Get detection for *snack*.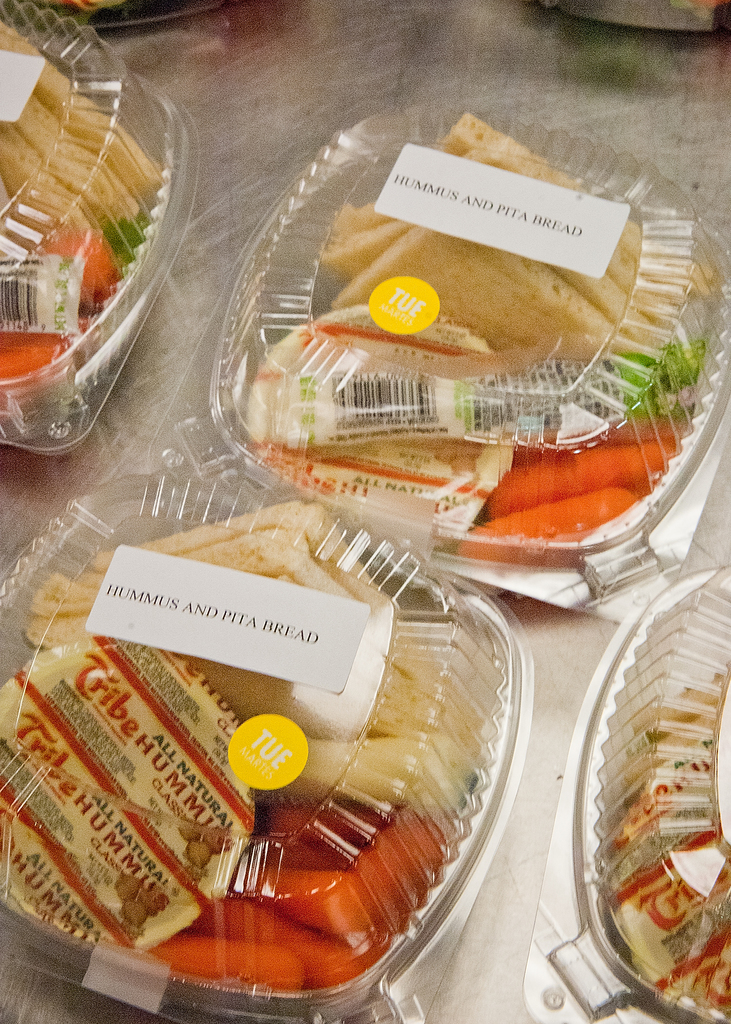
Detection: 582, 655, 730, 1023.
